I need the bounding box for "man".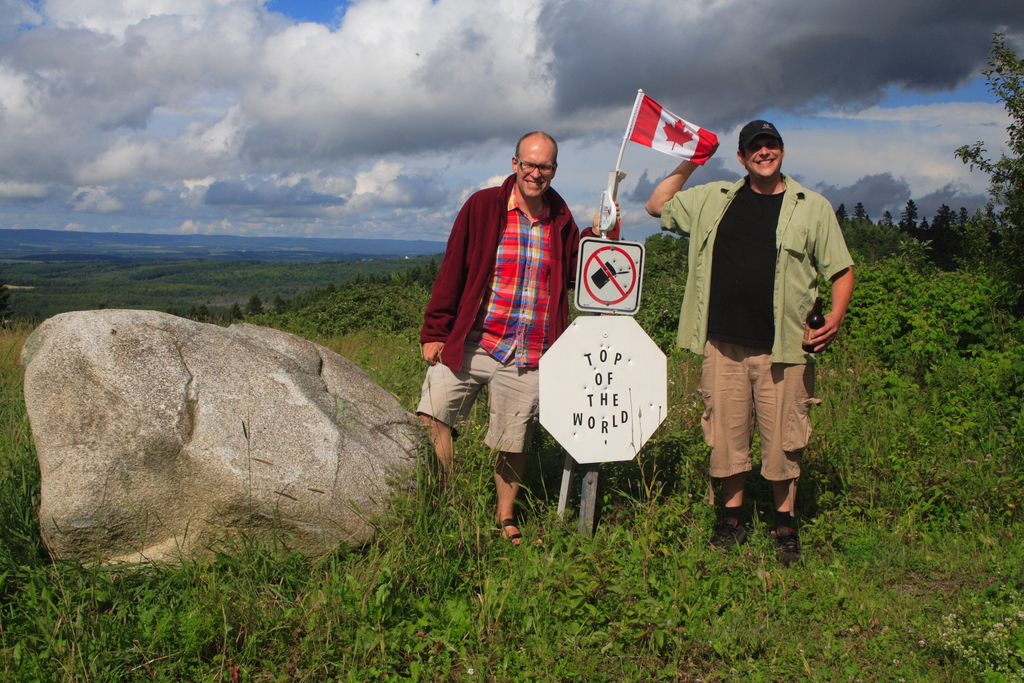
Here it is: (424, 131, 593, 546).
